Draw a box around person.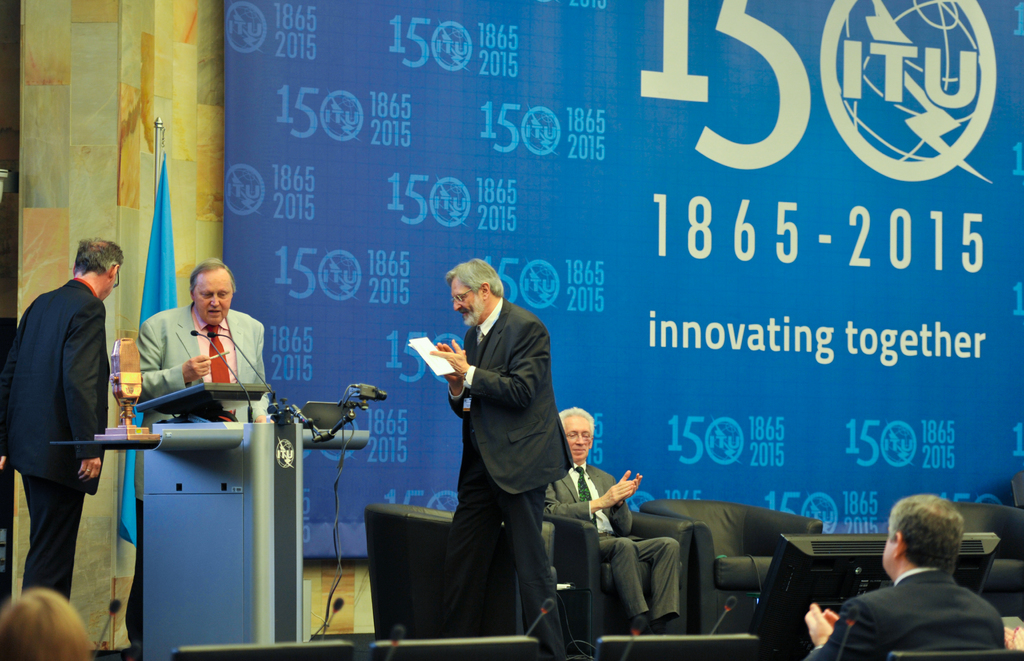
BBox(803, 492, 1002, 660).
